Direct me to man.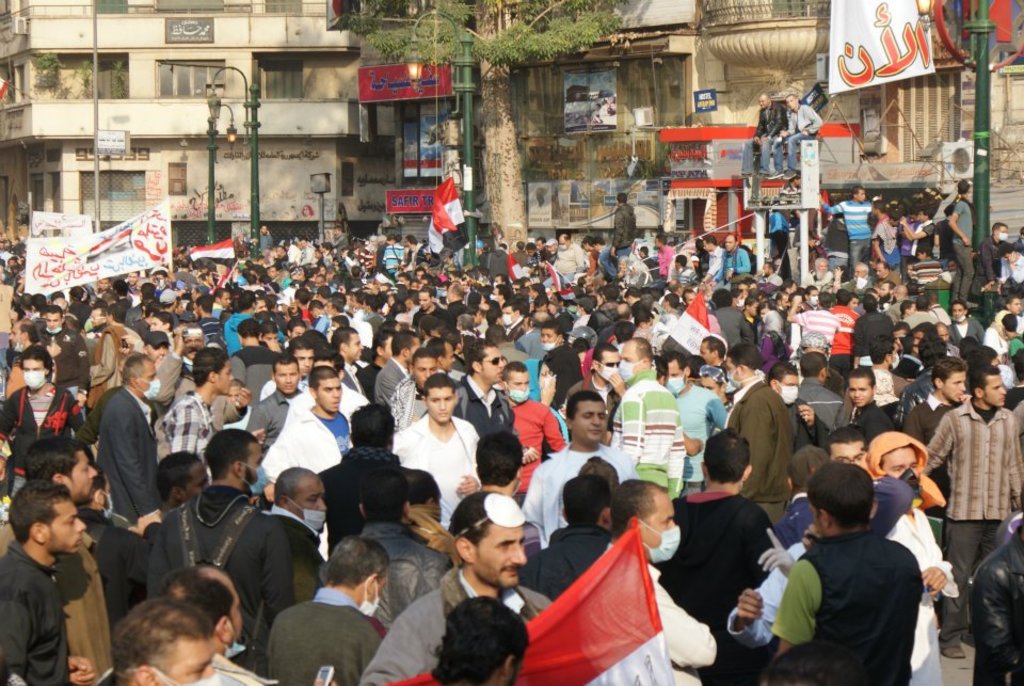
Direction: [left=774, top=92, right=821, bottom=176].
